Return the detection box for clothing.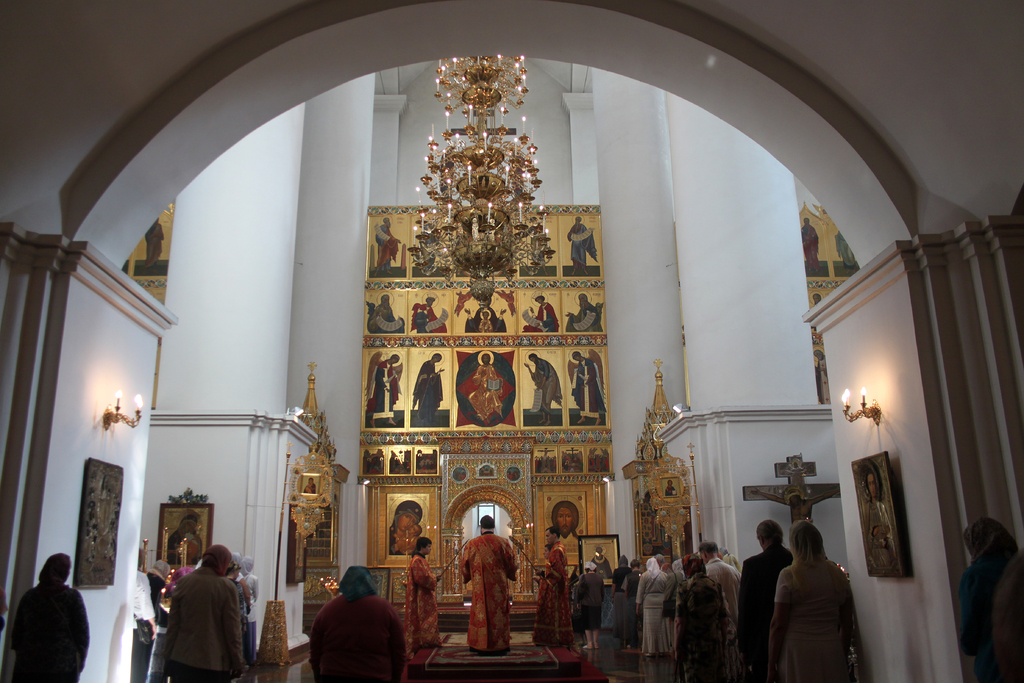
detection(372, 358, 398, 415).
